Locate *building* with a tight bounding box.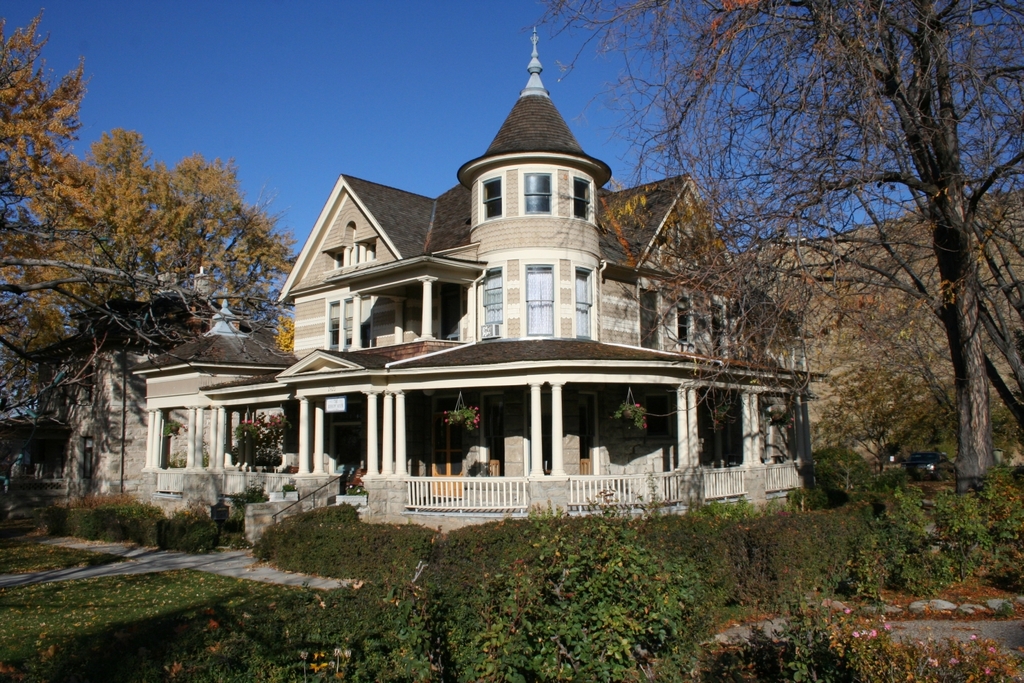
[248,81,787,531].
